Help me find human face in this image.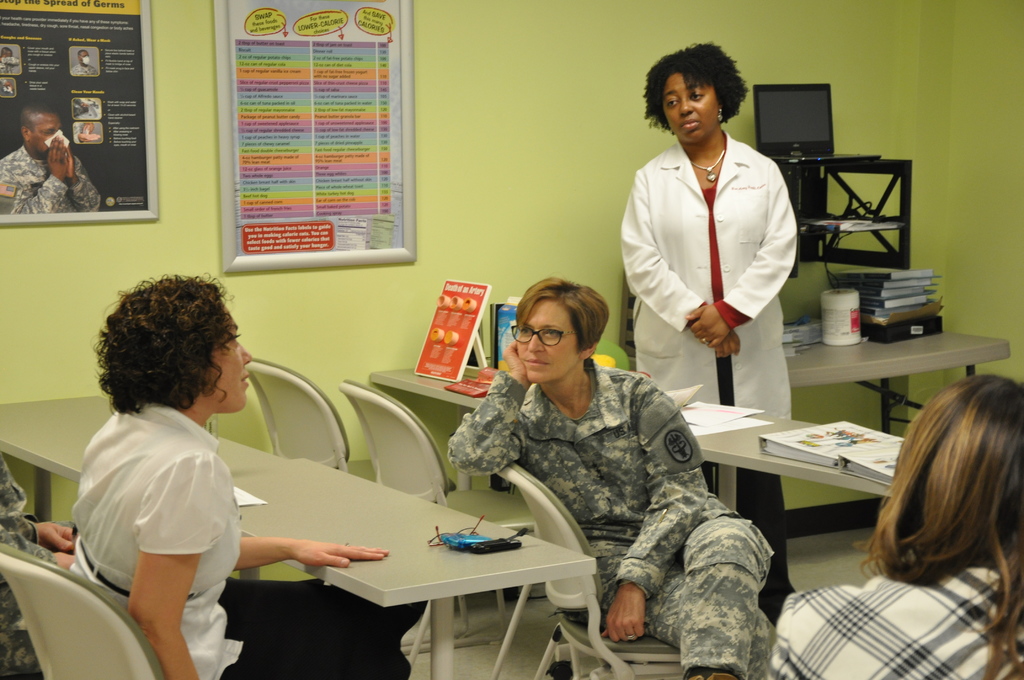
Found it: bbox=[512, 301, 577, 388].
